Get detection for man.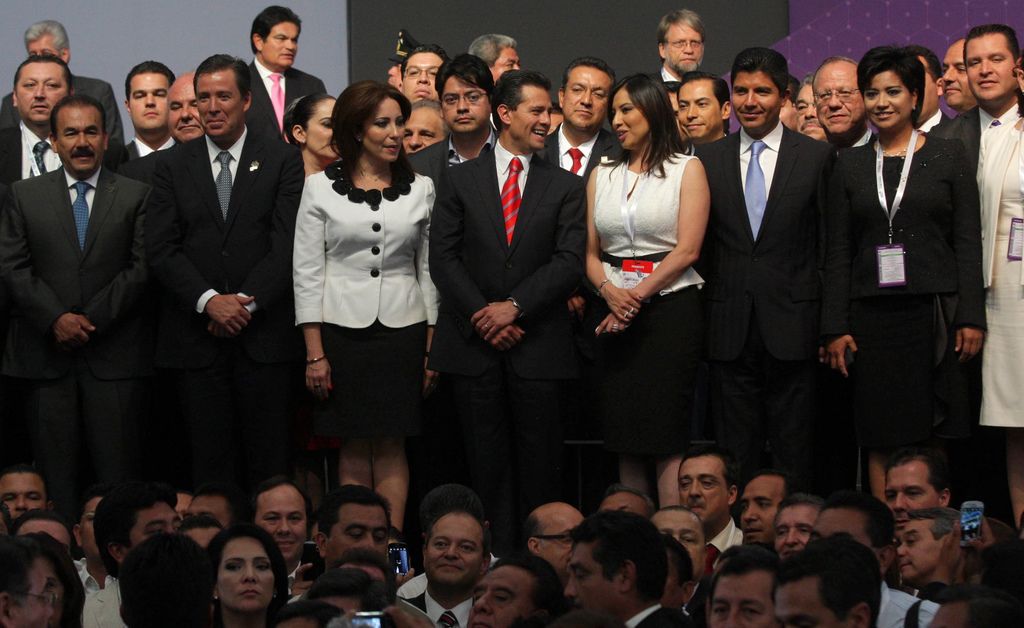
Detection: region(735, 464, 785, 550).
